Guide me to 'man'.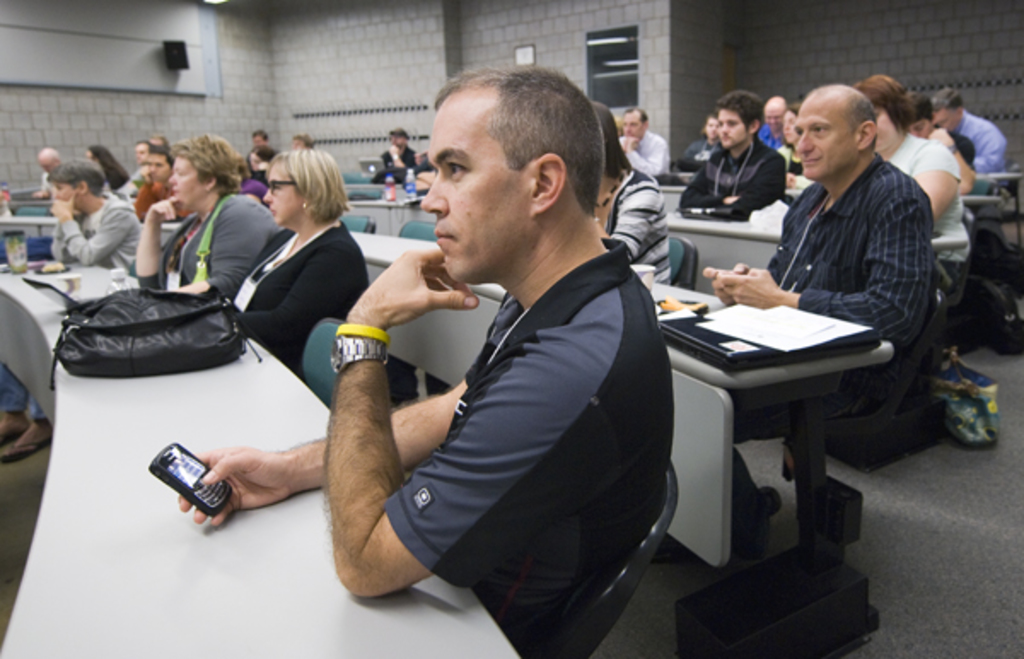
Guidance: {"left": 705, "top": 82, "right": 934, "bottom": 550}.
